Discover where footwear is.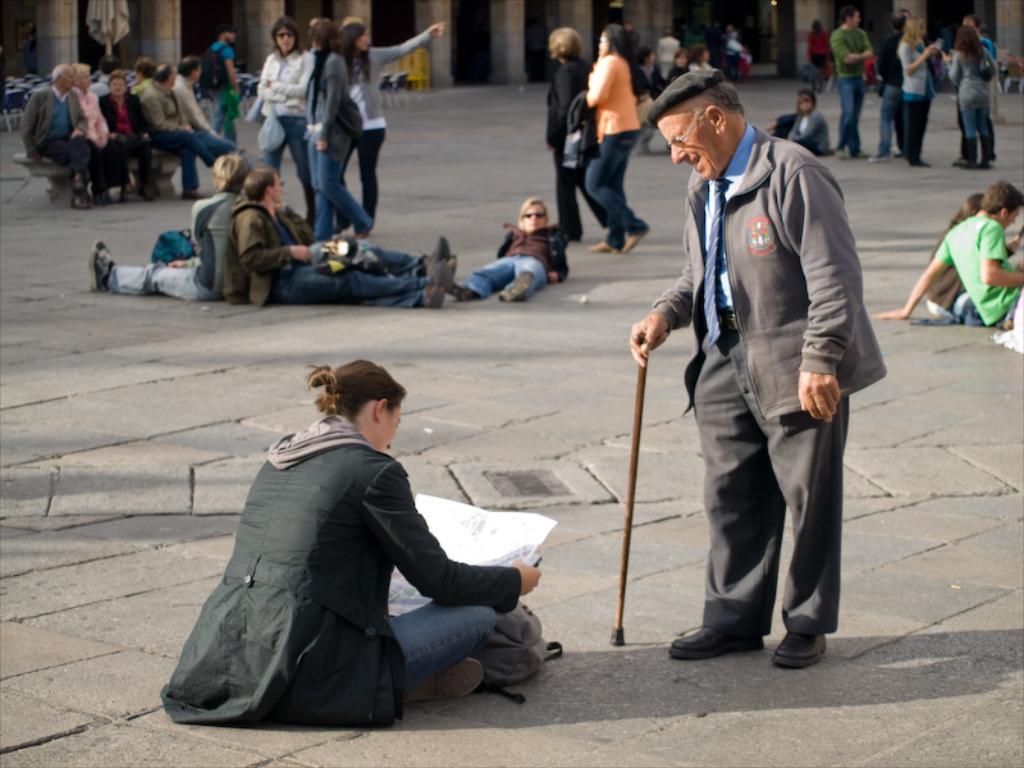
Discovered at pyautogui.locateOnScreen(954, 157, 975, 168).
